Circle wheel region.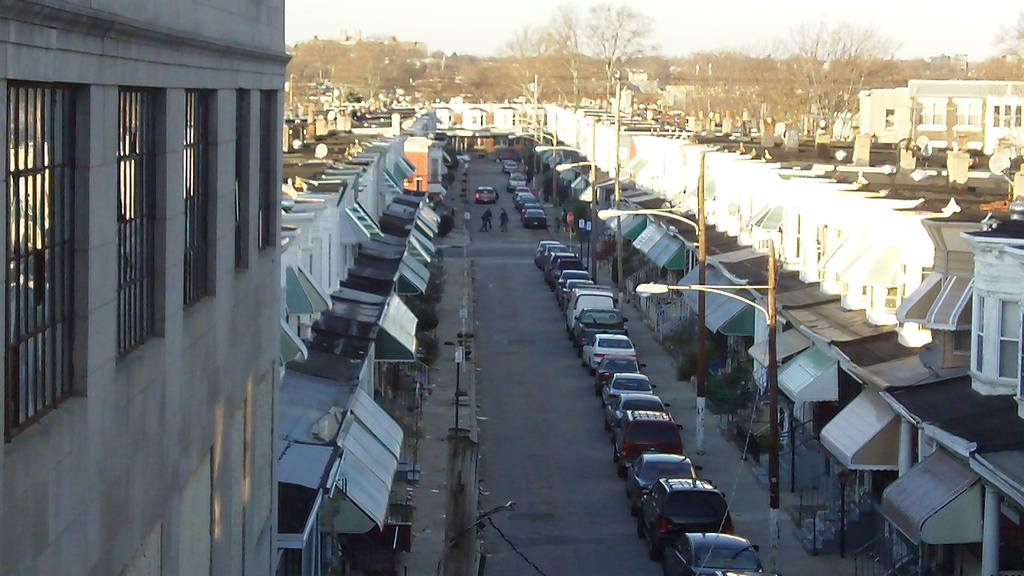
Region: box(581, 356, 588, 365).
